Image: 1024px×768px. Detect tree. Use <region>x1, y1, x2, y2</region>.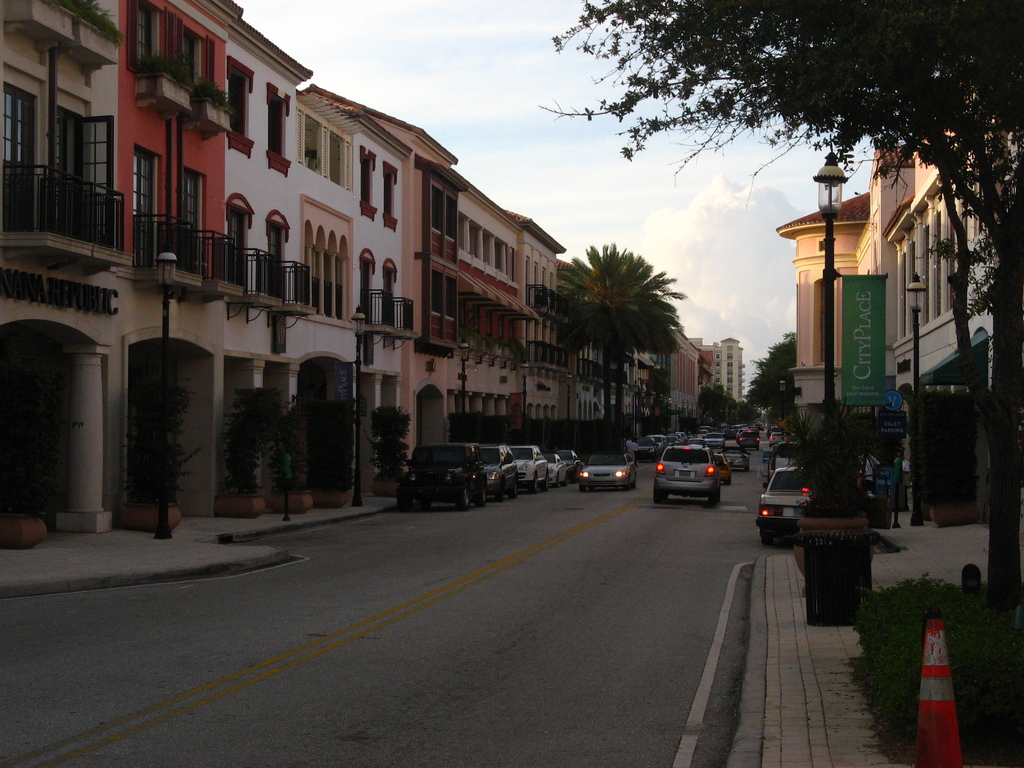
<region>696, 387, 753, 426</region>.
